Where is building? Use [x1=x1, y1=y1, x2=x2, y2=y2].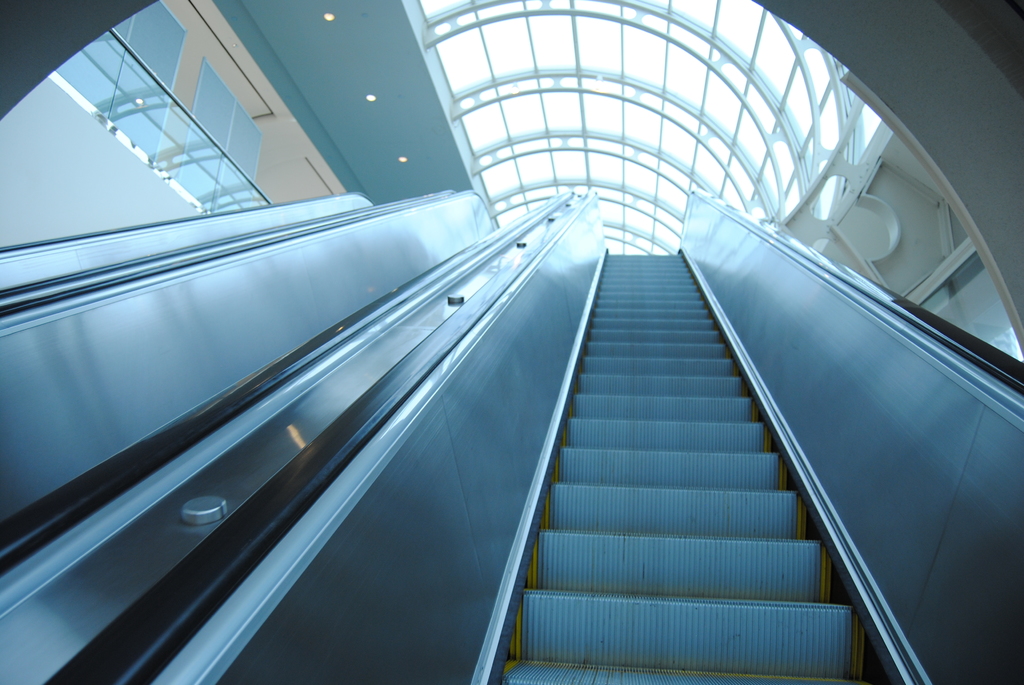
[x1=0, y1=0, x2=1023, y2=684].
